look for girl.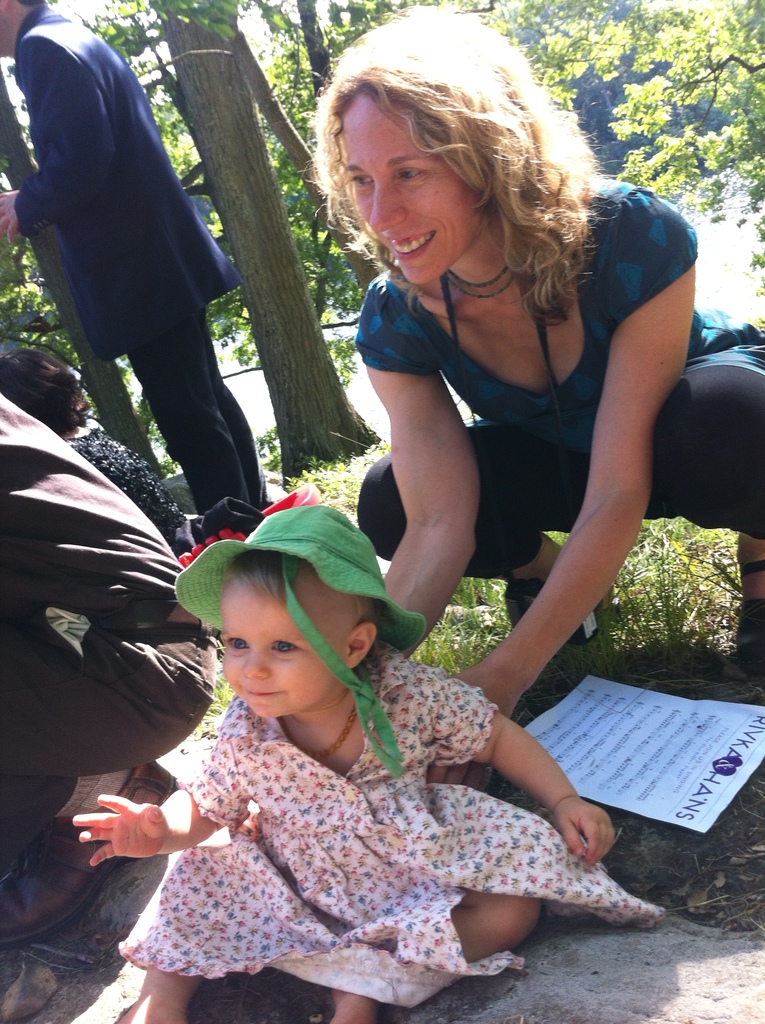
Found: pyautogui.locateOnScreen(56, 497, 659, 1023).
